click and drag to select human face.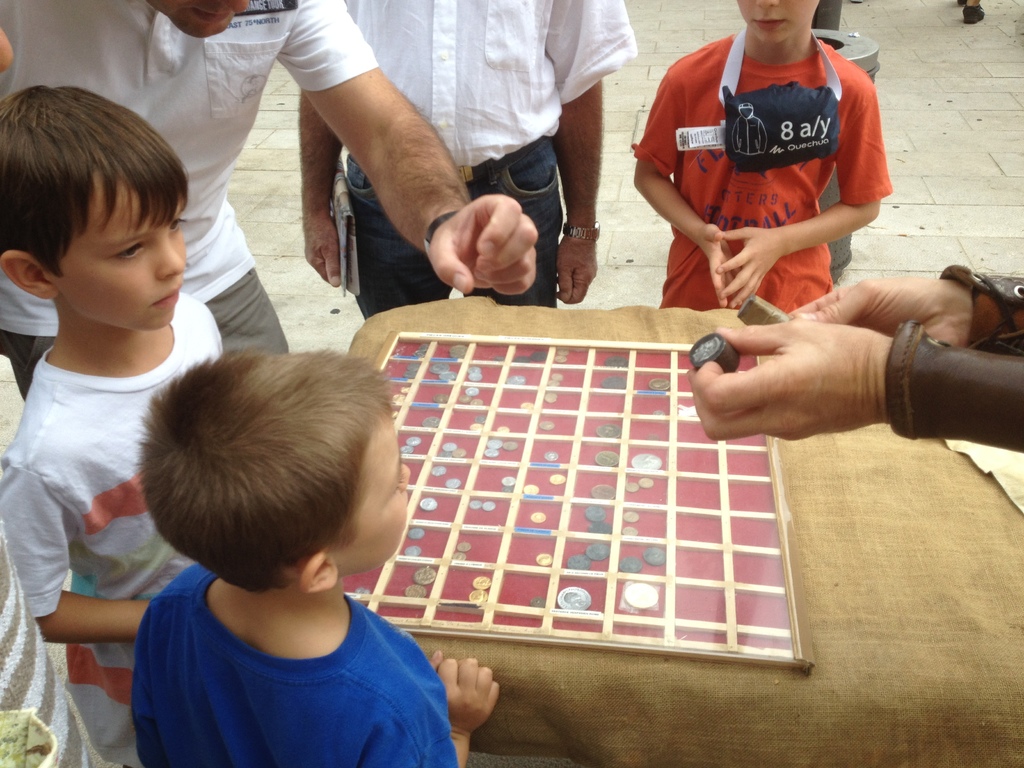
Selection: [left=56, top=173, right=189, bottom=330].
